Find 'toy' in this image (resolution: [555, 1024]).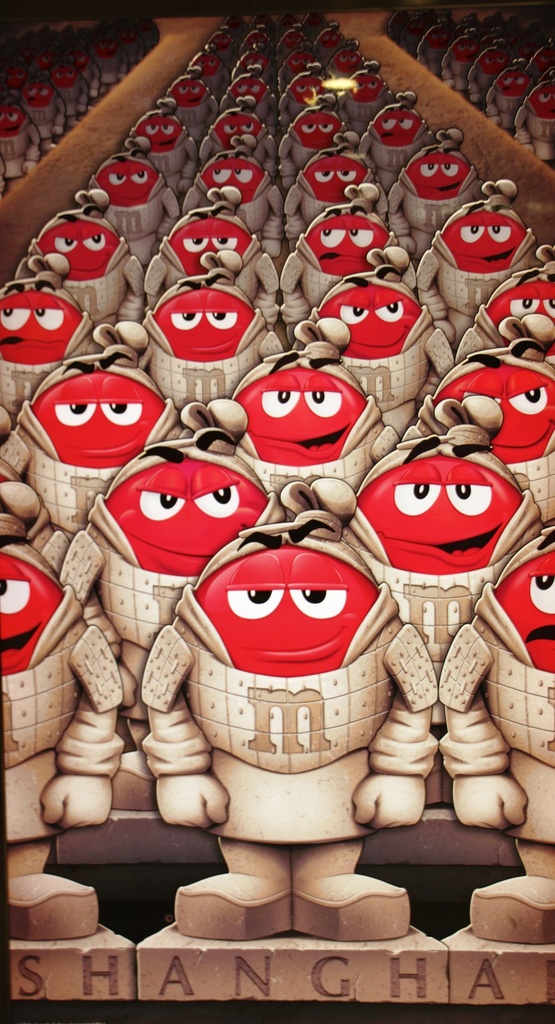
349,395,542,722.
